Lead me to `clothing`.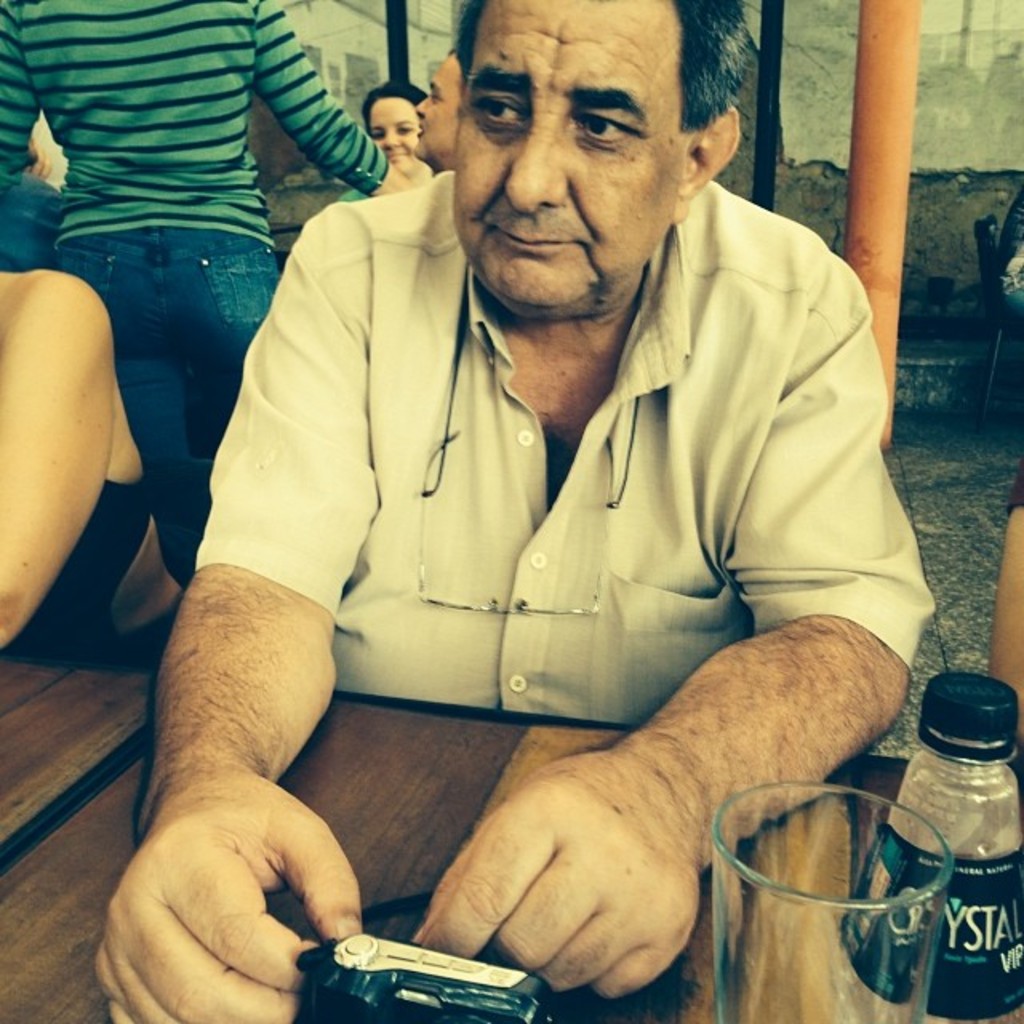
Lead to 192, 190, 947, 818.
